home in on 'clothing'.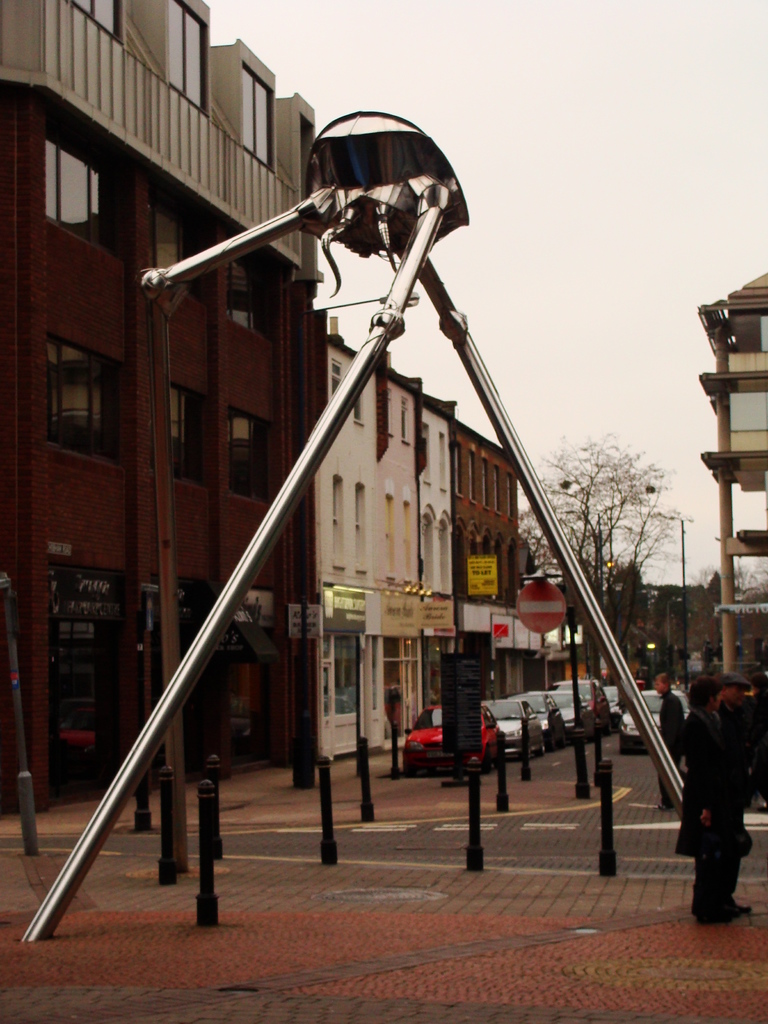
Homed in at [666,659,759,904].
